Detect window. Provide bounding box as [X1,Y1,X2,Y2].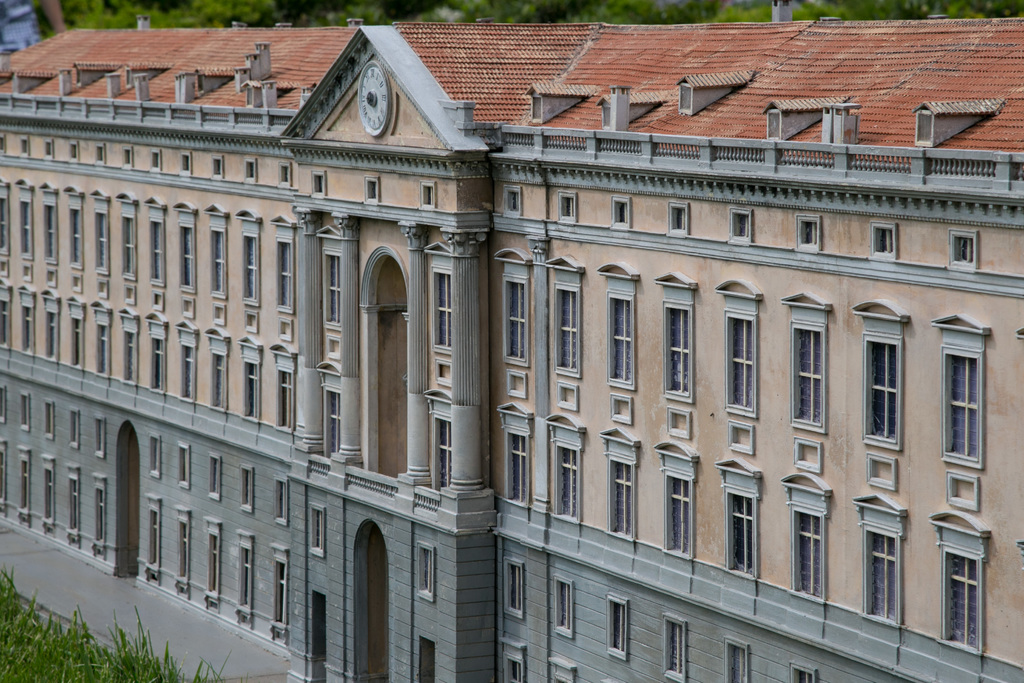
[115,328,134,378].
